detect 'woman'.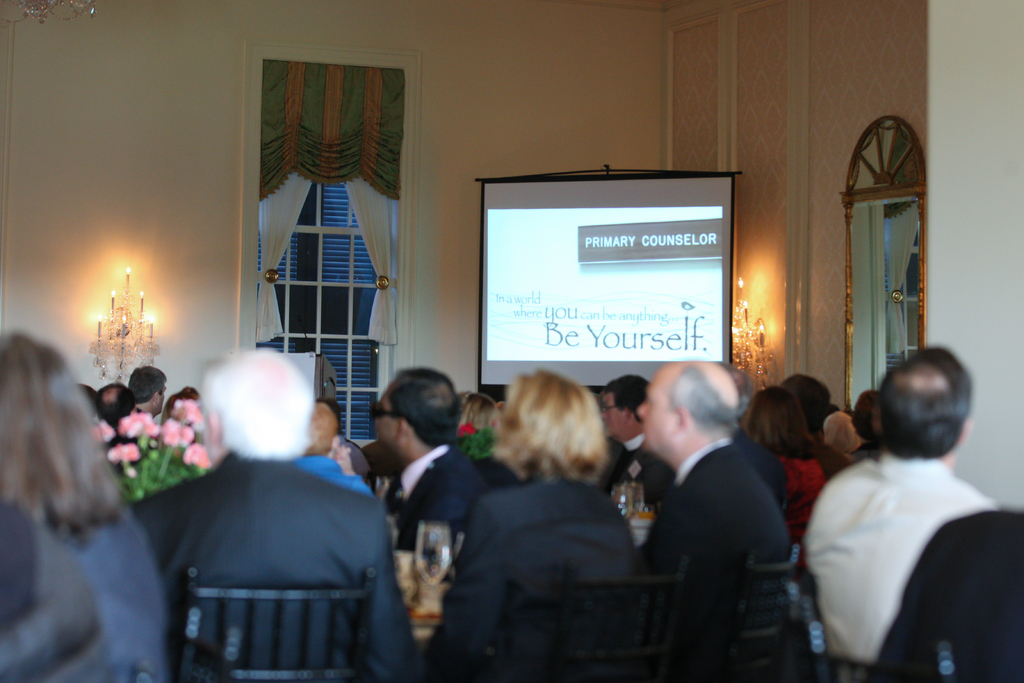
Detected at <box>436,374,673,682</box>.
